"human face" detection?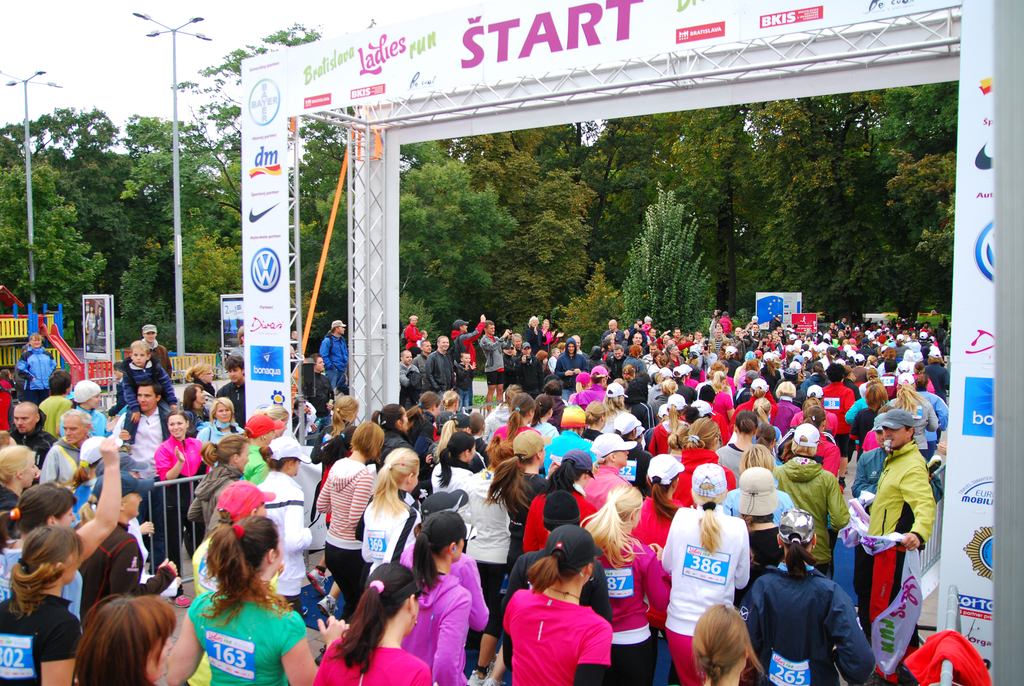
333,322,351,341
